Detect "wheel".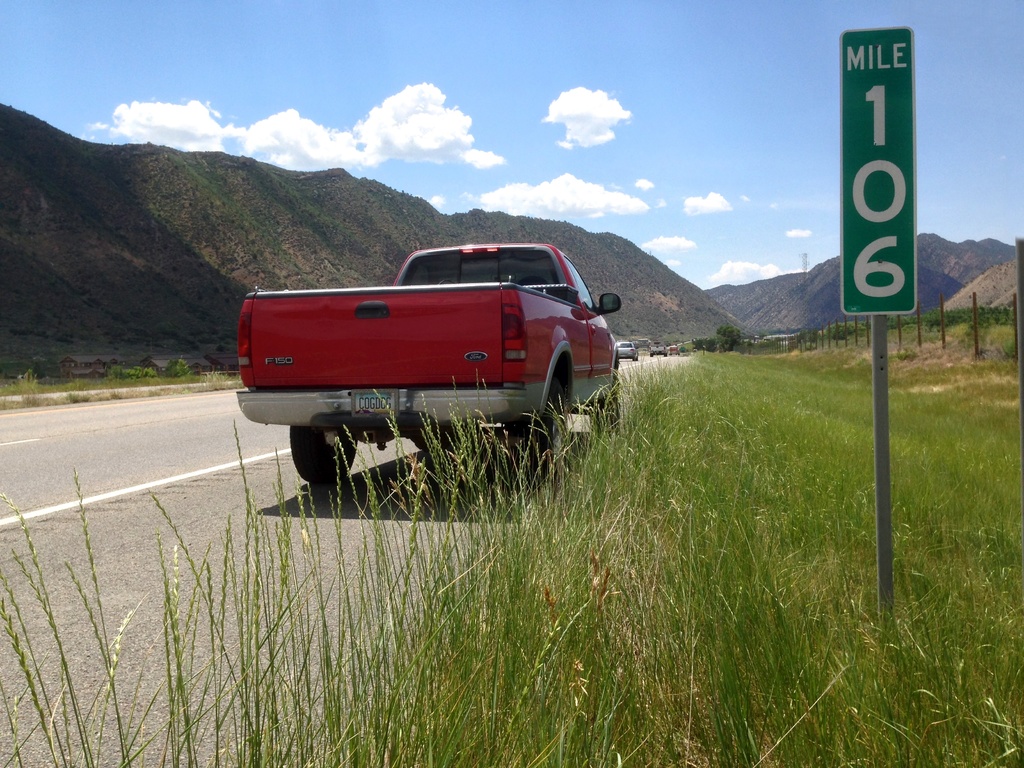
Detected at crop(285, 413, 364, 490).
